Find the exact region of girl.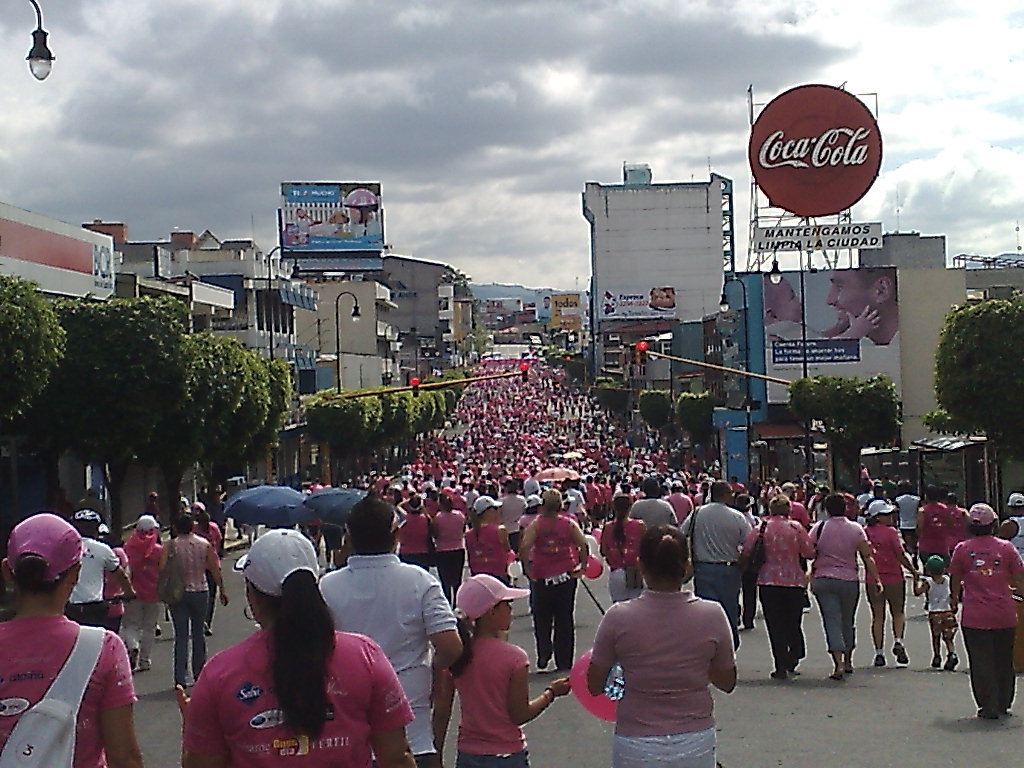
Exact region: 595,493,645,605.
